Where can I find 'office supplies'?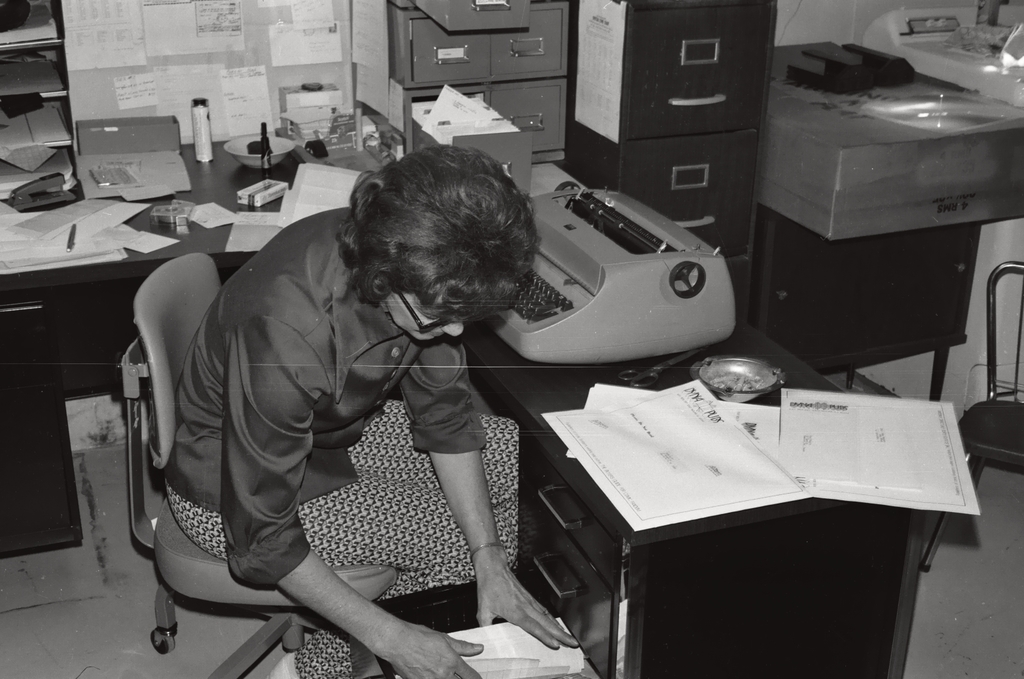
You can find it at pyautogui.locateOnScreen(513, 164, 753, 358).
